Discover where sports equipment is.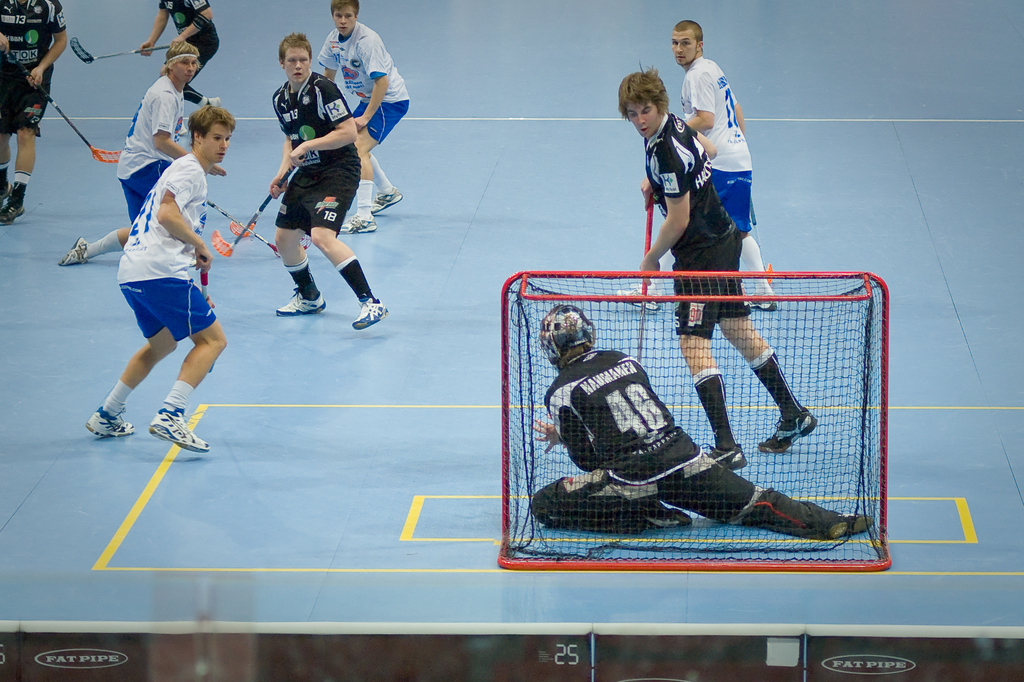
Discovered at bbox=(207, 99, 222, 109).
